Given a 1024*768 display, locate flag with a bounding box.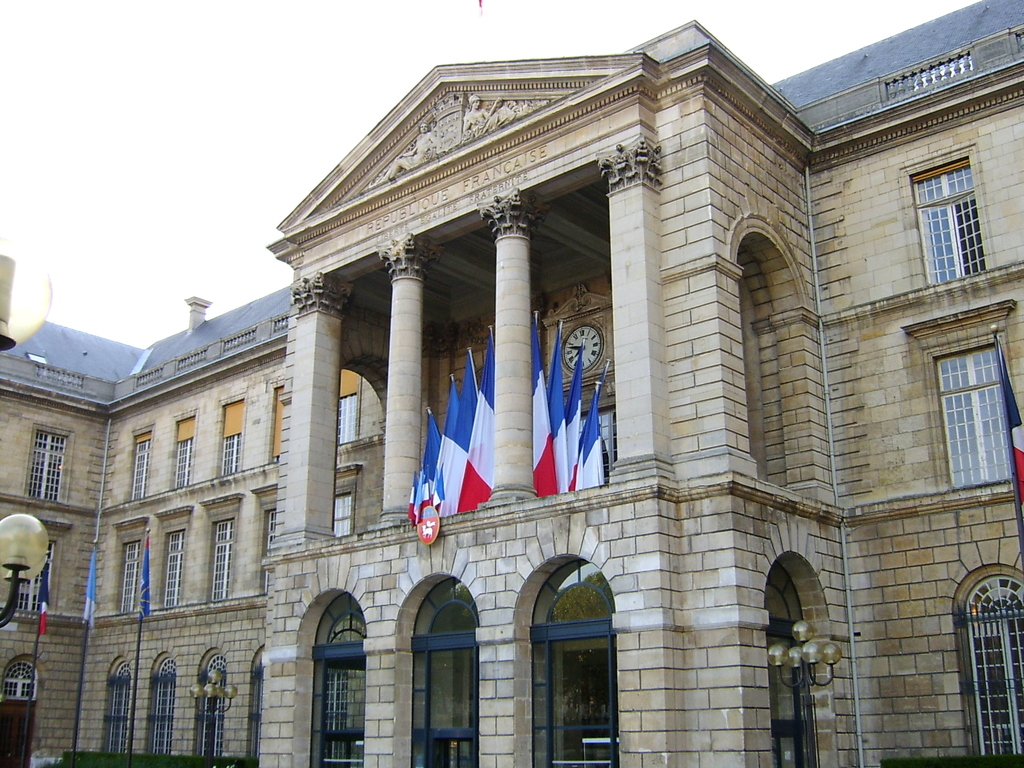
Located: rect(580, 373, 612, 492).
